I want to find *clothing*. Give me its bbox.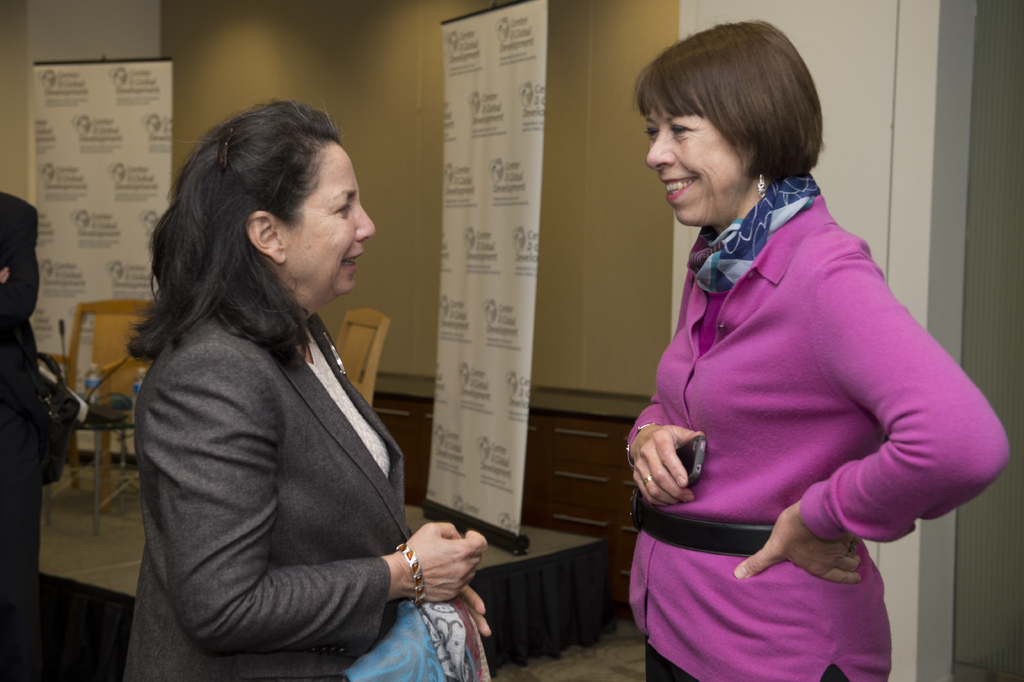
<region>121, 285, 492, 681</region>.
